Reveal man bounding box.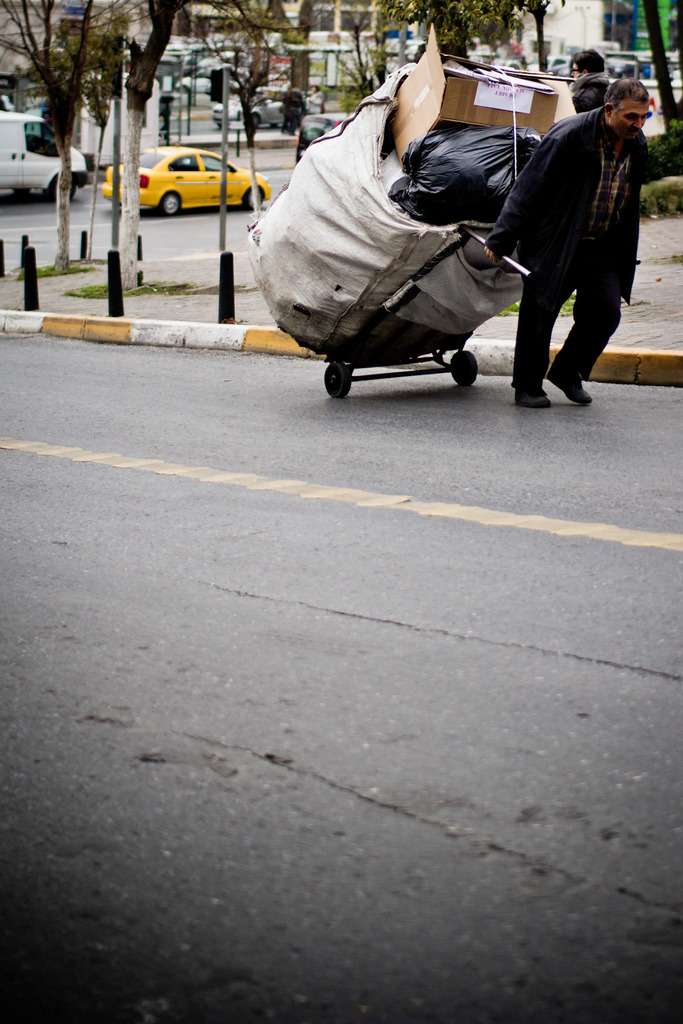
Revealed: <box>491,86,657,409</box>.
